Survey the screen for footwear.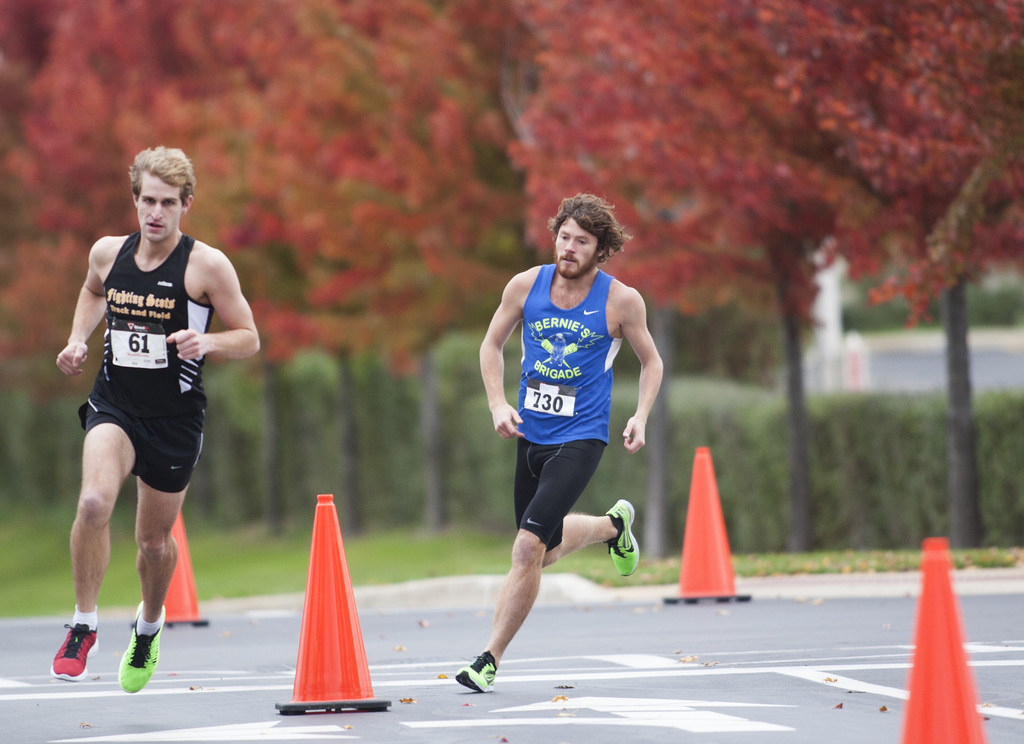
Survey found: 451,646,495,693.
